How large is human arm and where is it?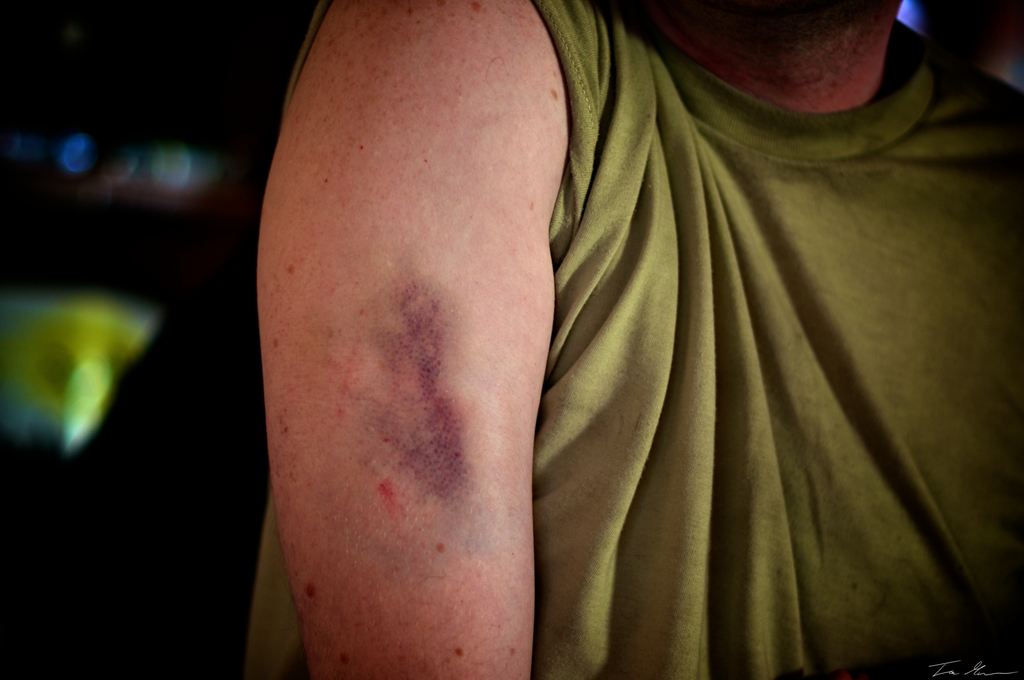
Bounding box: 255,0,576,674.
